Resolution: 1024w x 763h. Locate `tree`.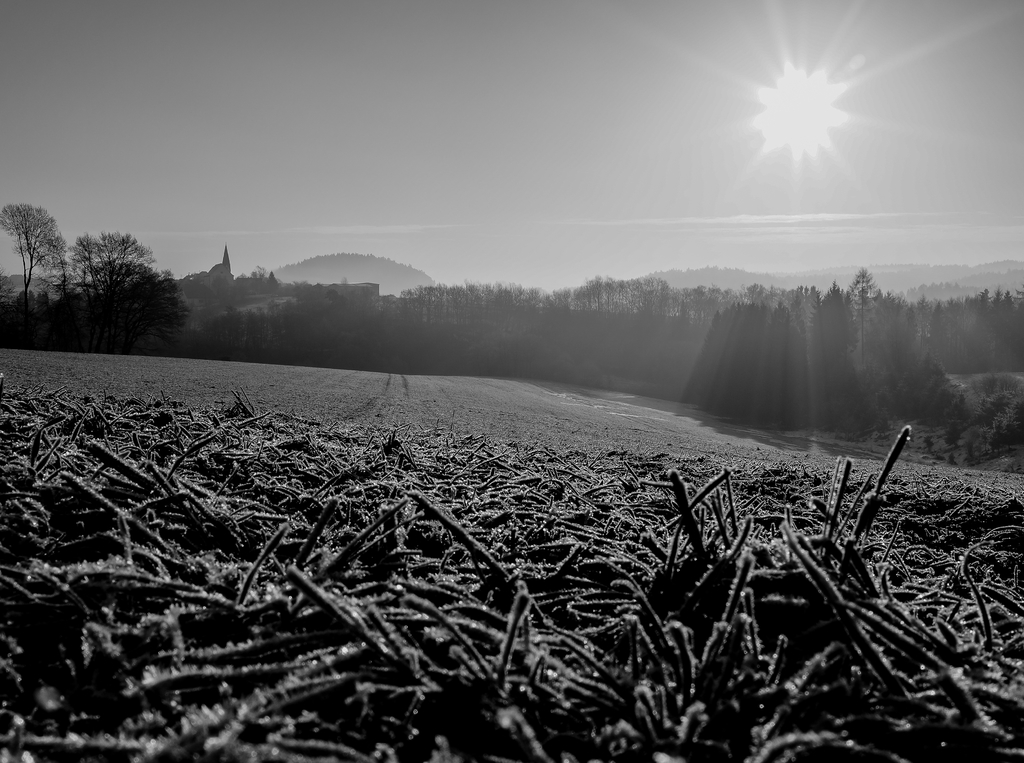
[left=698, top=278, right=806, bottom=447].
